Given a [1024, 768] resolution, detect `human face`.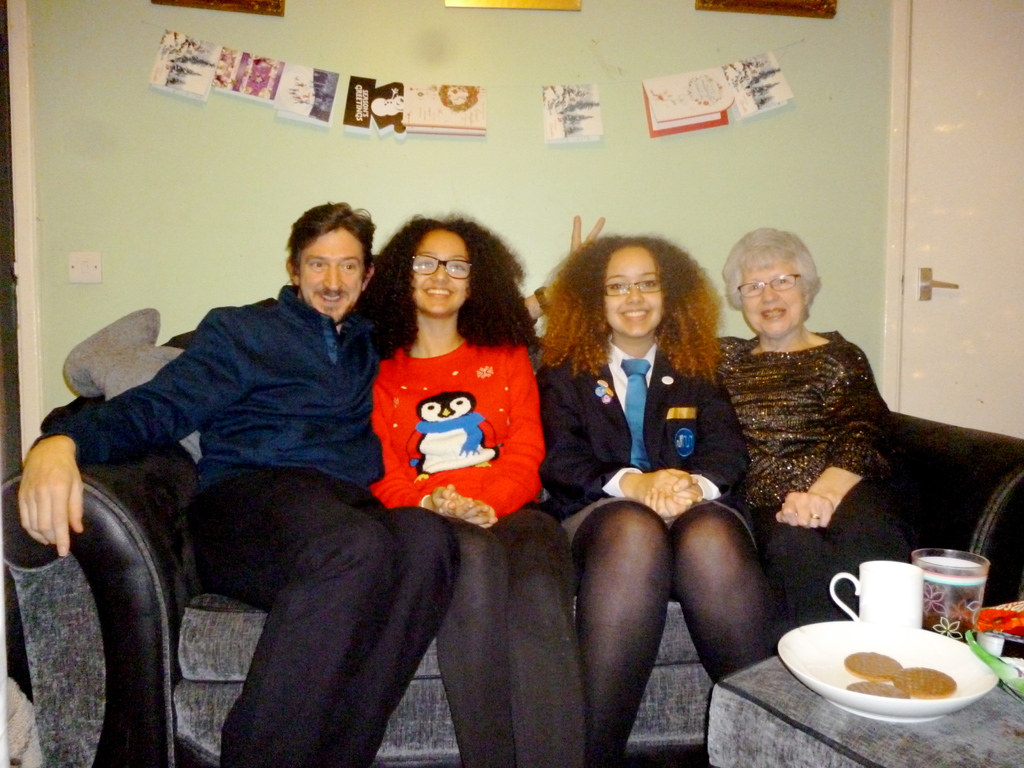
pyautogui.locateOnScreen(740, 254, 810, 336).
